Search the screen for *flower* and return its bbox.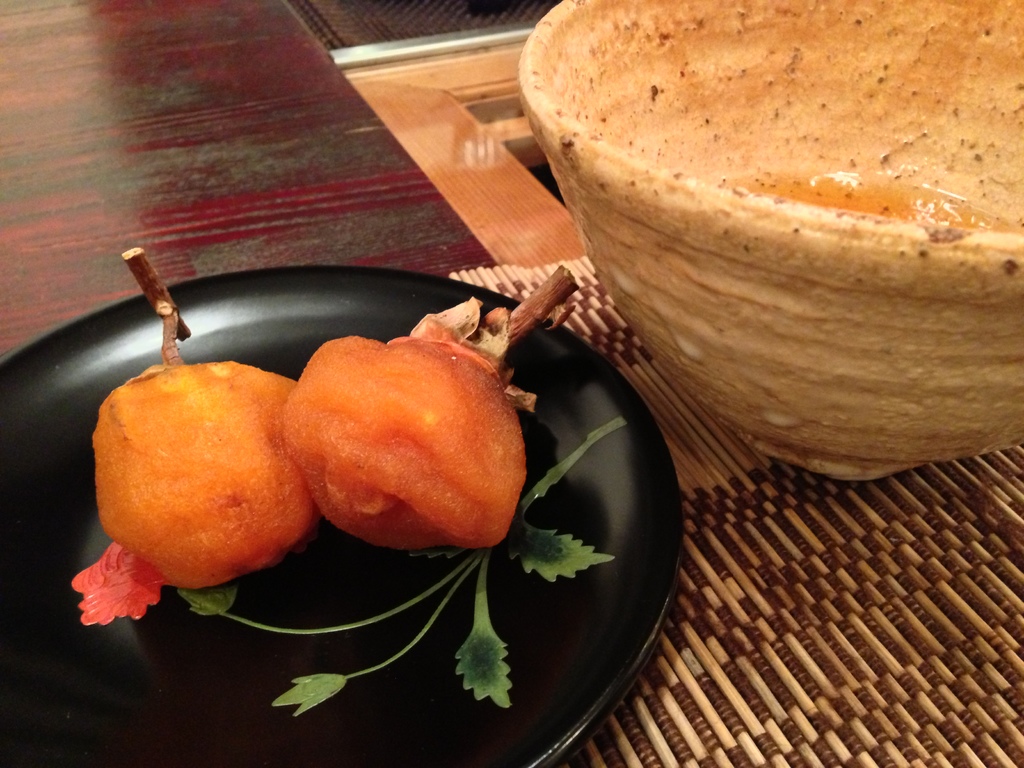
Found: {"left": 68, "top": 533, "right": 198, "bottom": 633}.
